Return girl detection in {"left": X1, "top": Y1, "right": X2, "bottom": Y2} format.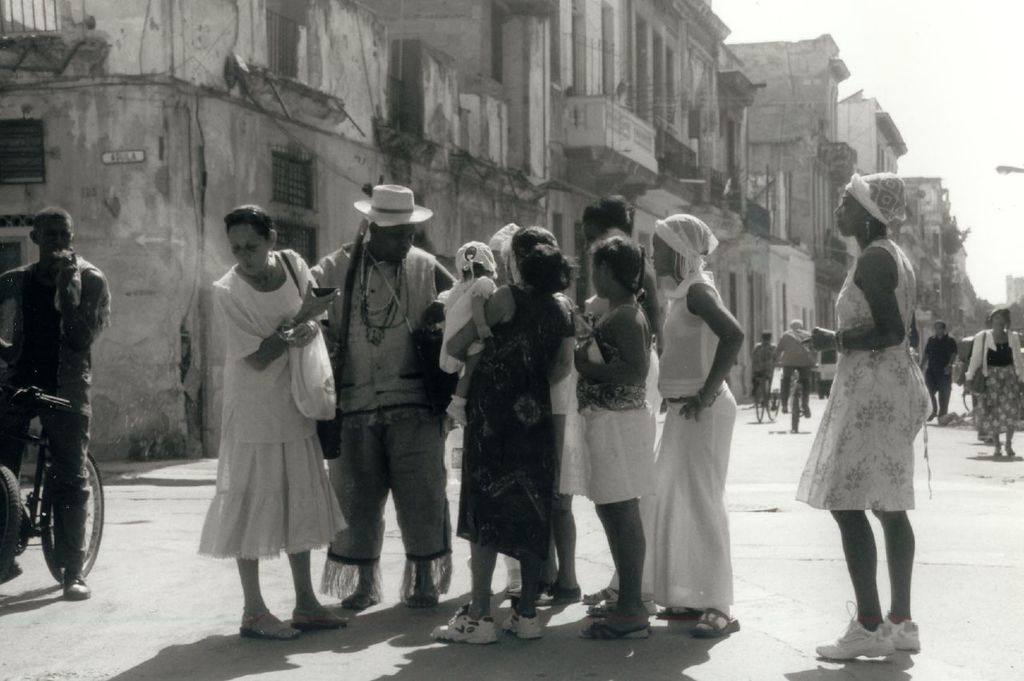
{"left": 547, "top": 232, "right": 644, "bottom": 640}.
